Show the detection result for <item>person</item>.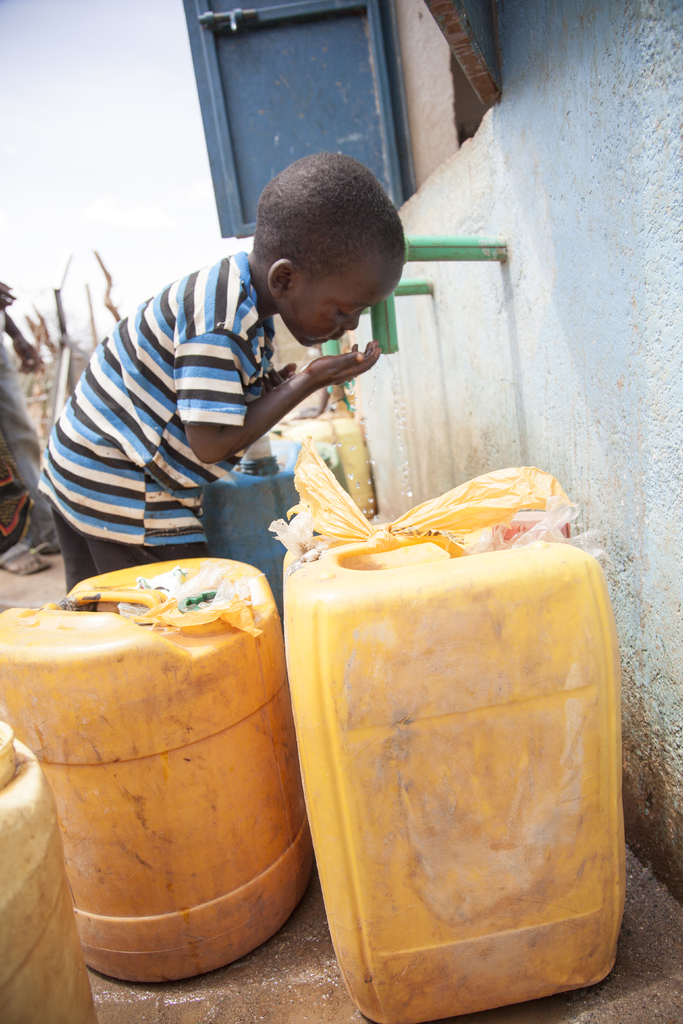
<bbox>43, 141, 419, 588</bbox>.
